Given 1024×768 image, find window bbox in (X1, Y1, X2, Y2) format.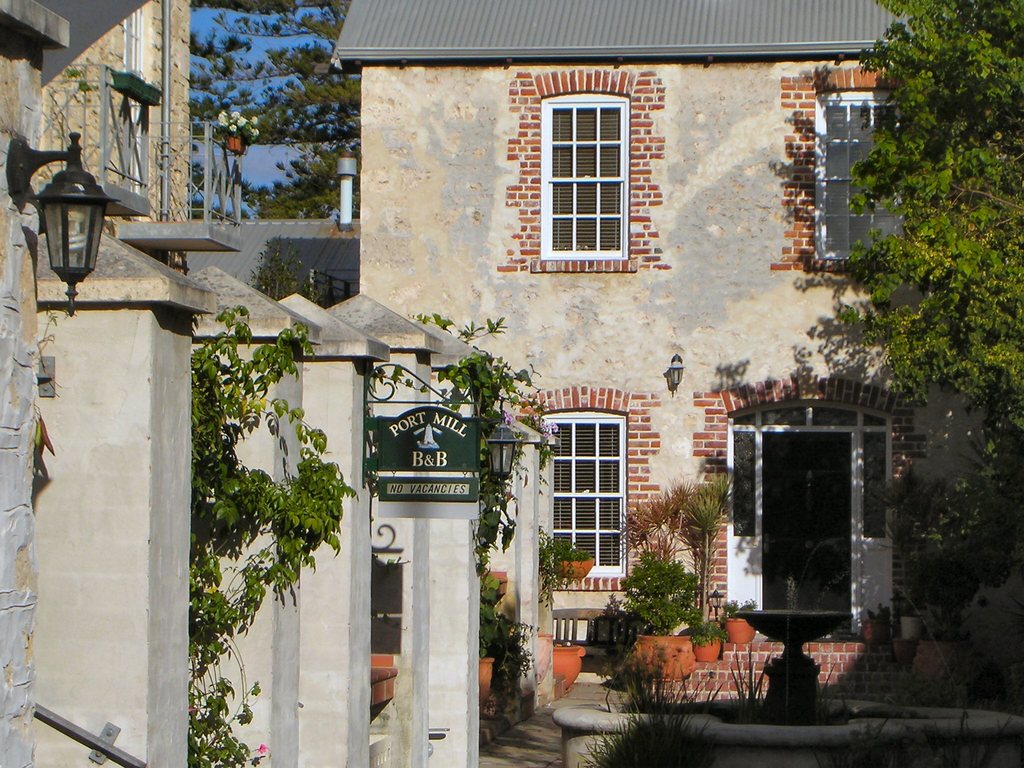
(543, 388, 636, 579).
